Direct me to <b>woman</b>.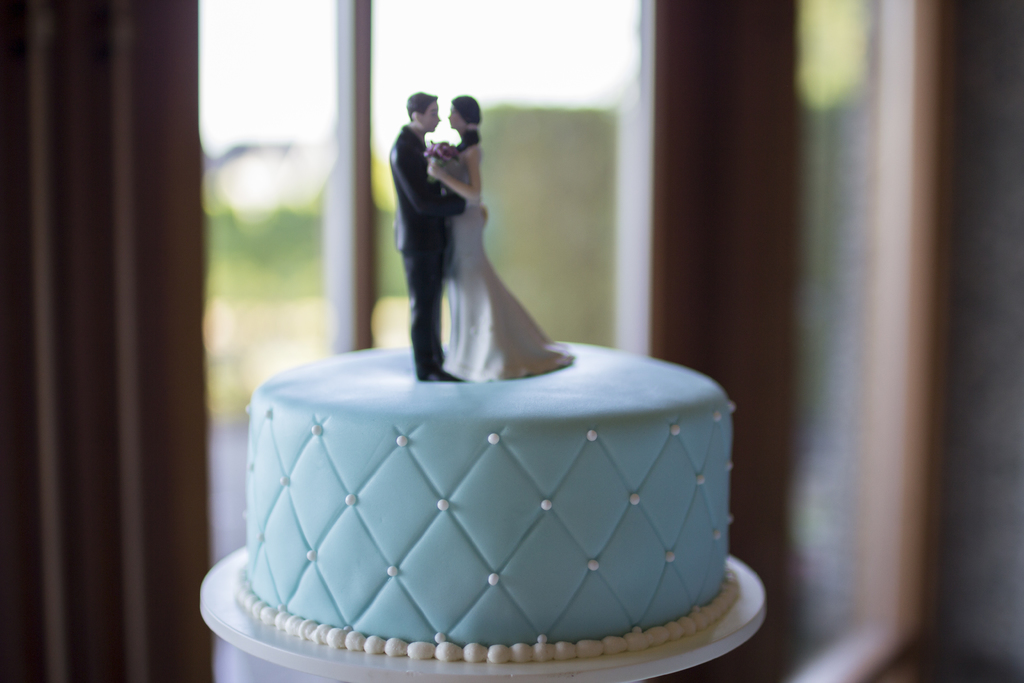
Direction: (421,94,576,383).
